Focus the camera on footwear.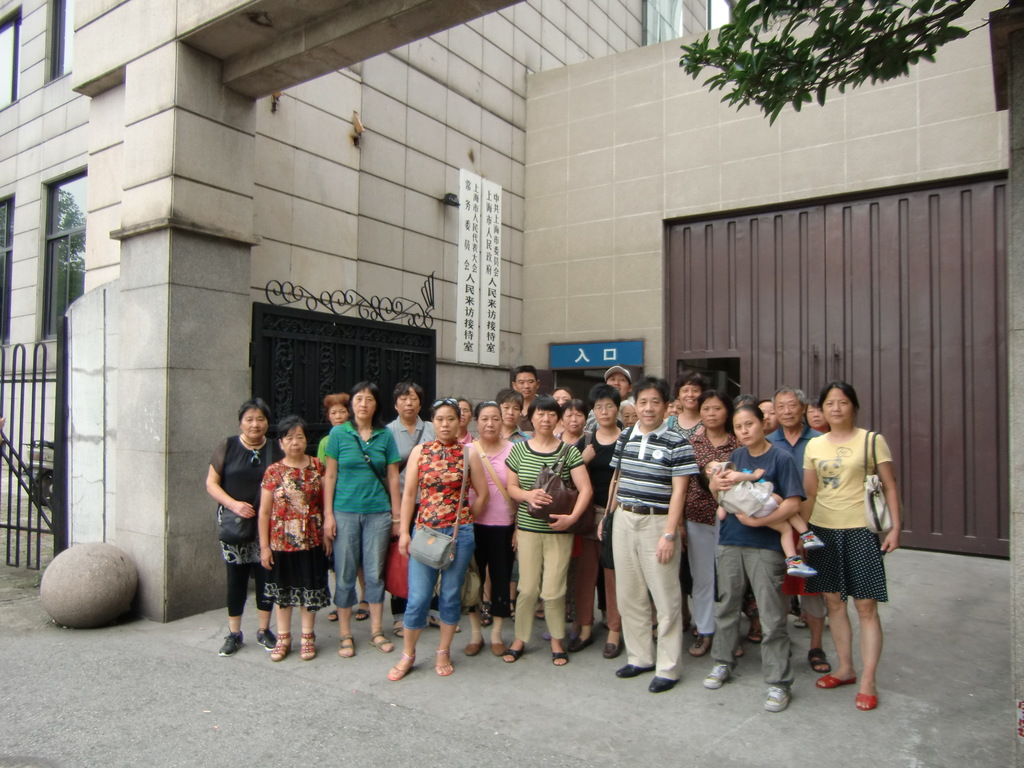
Focus region: 433:646:455:678.
